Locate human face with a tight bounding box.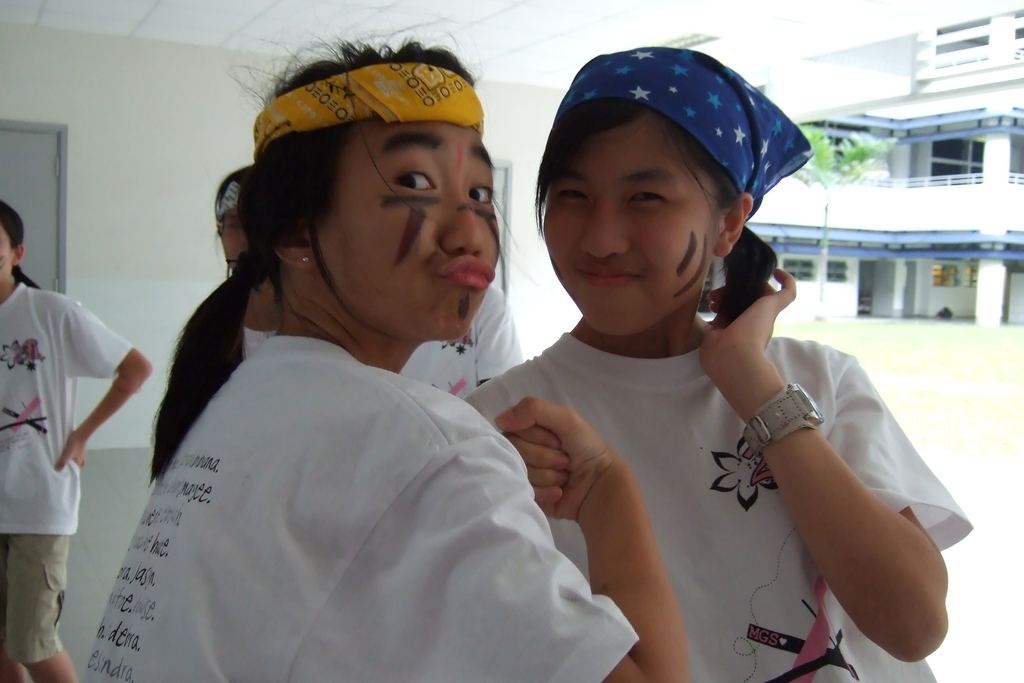
[305,126,502,340].
